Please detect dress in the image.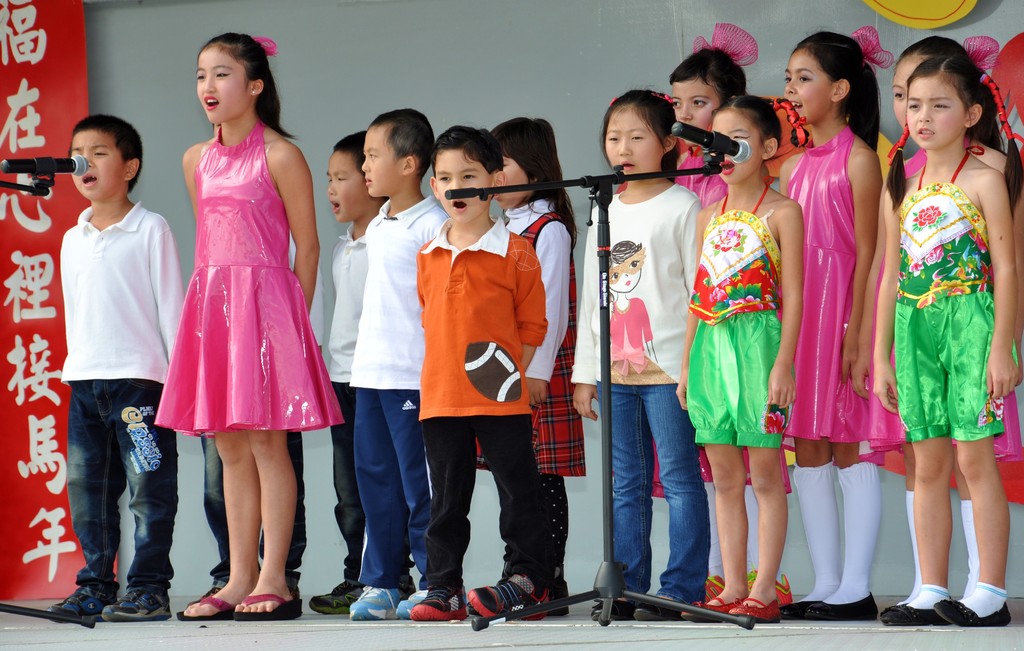
<bbox>783, 127, 884, 464</bbox>.
